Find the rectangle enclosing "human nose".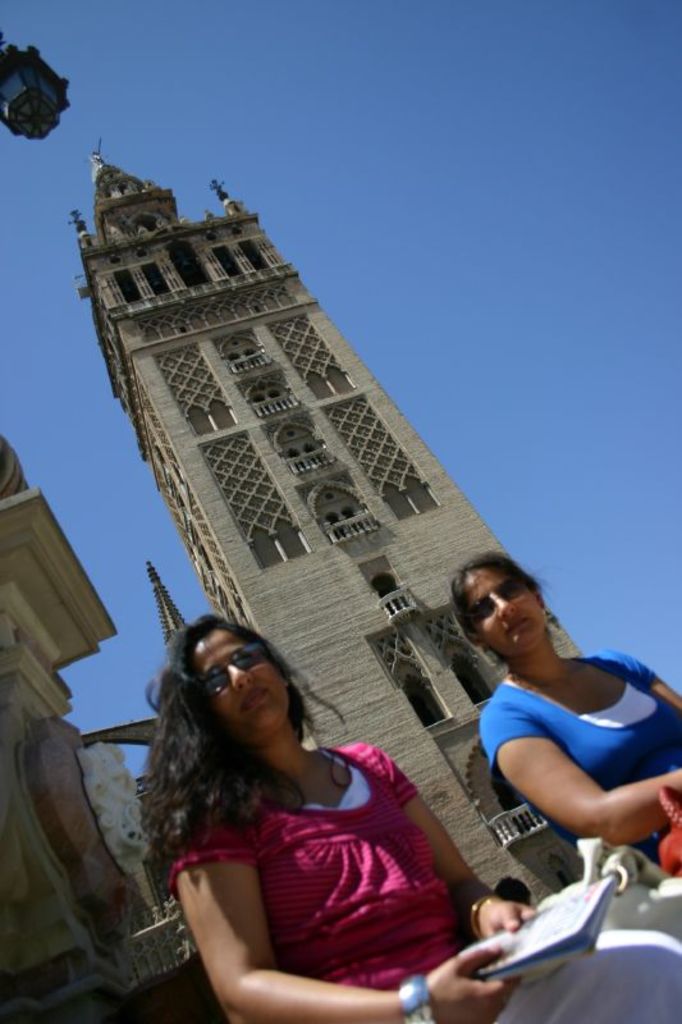
region(494, 596, 517, 625).
